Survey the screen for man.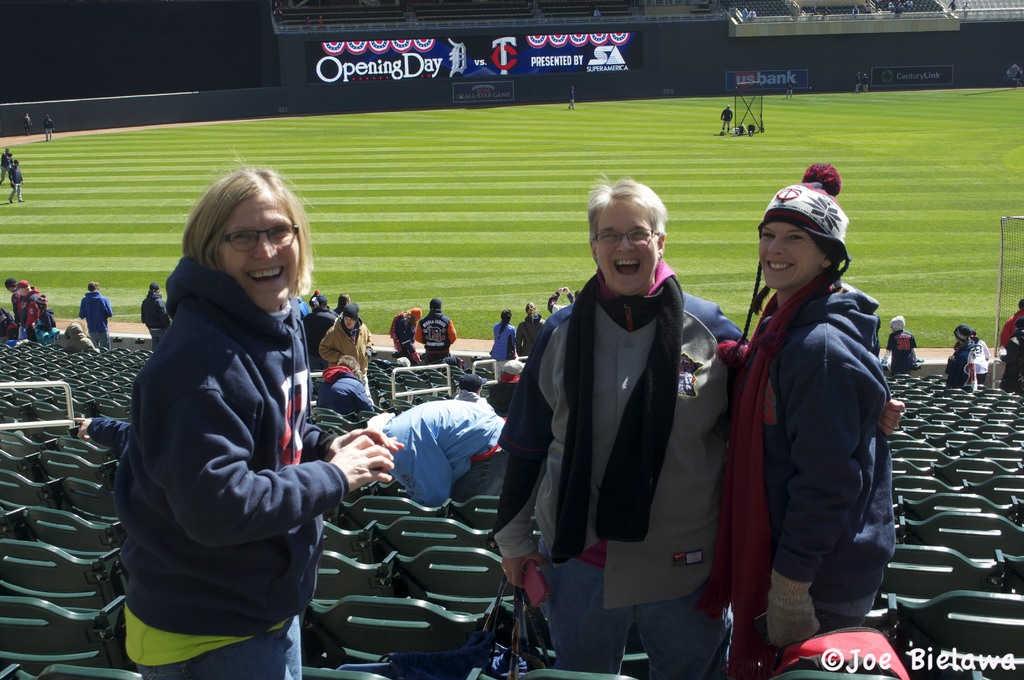
Survey found: rect(42, 114, 58, 142).
